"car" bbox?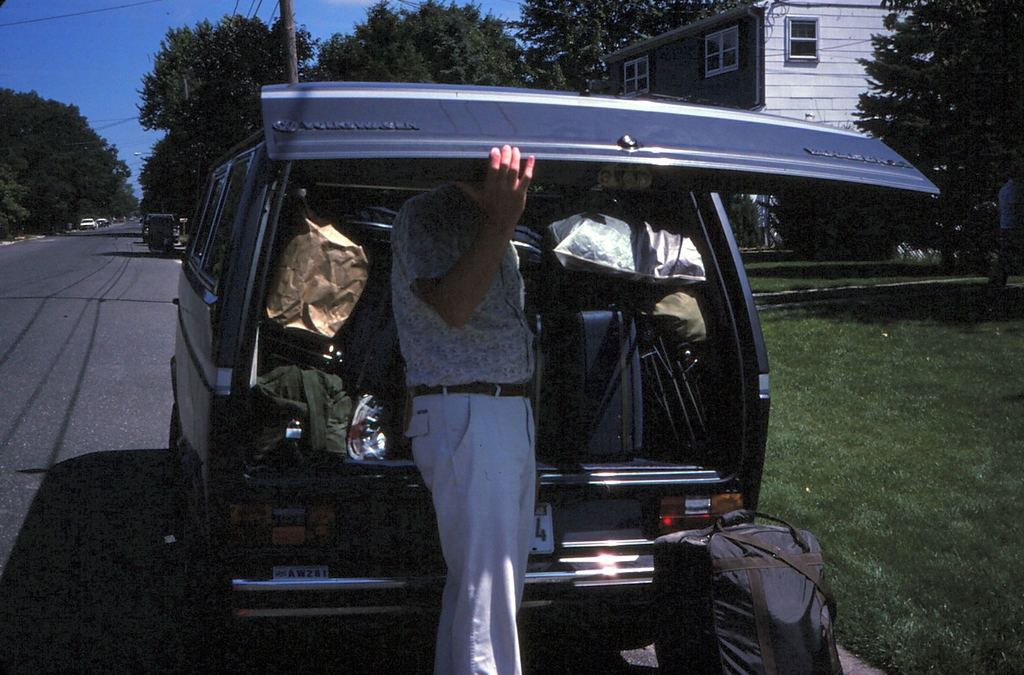
[left=80, top=218, right=91, bottom=230]
